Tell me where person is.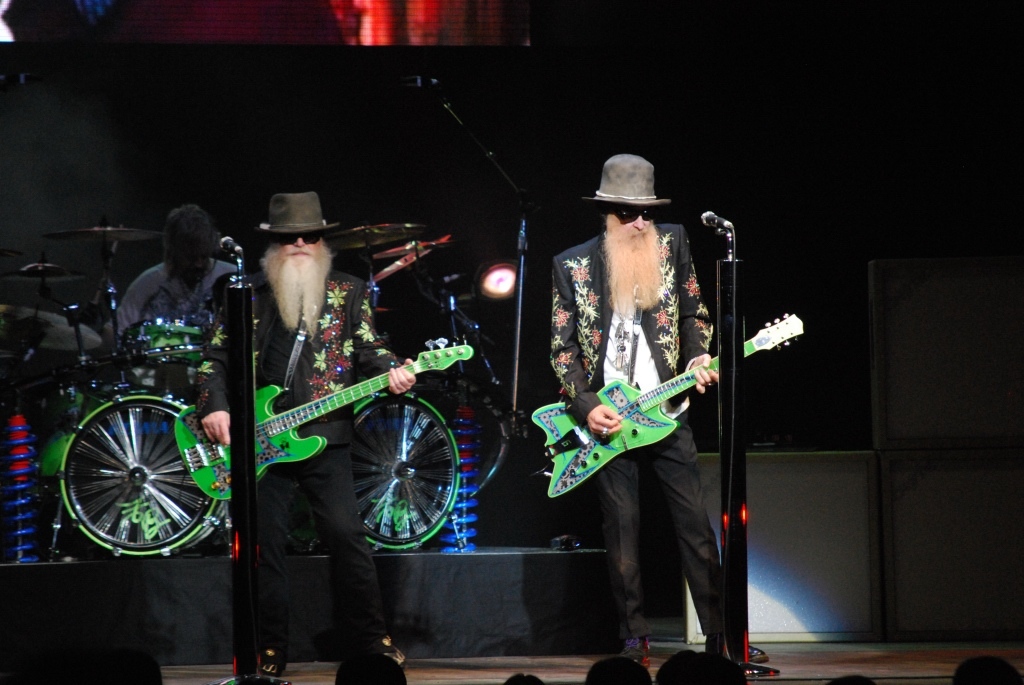
person is at bbox(115, 203, 239, 338).
